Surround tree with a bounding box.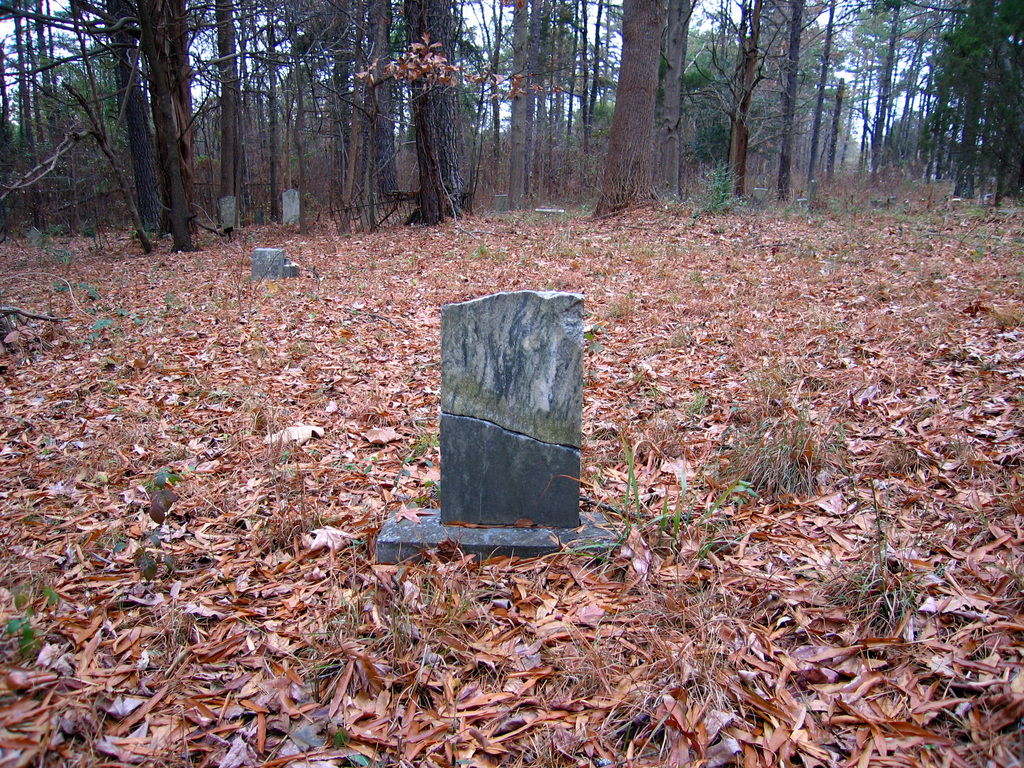
{"left": 0, "top": 0, "right": 352, "bottom": 255}.
